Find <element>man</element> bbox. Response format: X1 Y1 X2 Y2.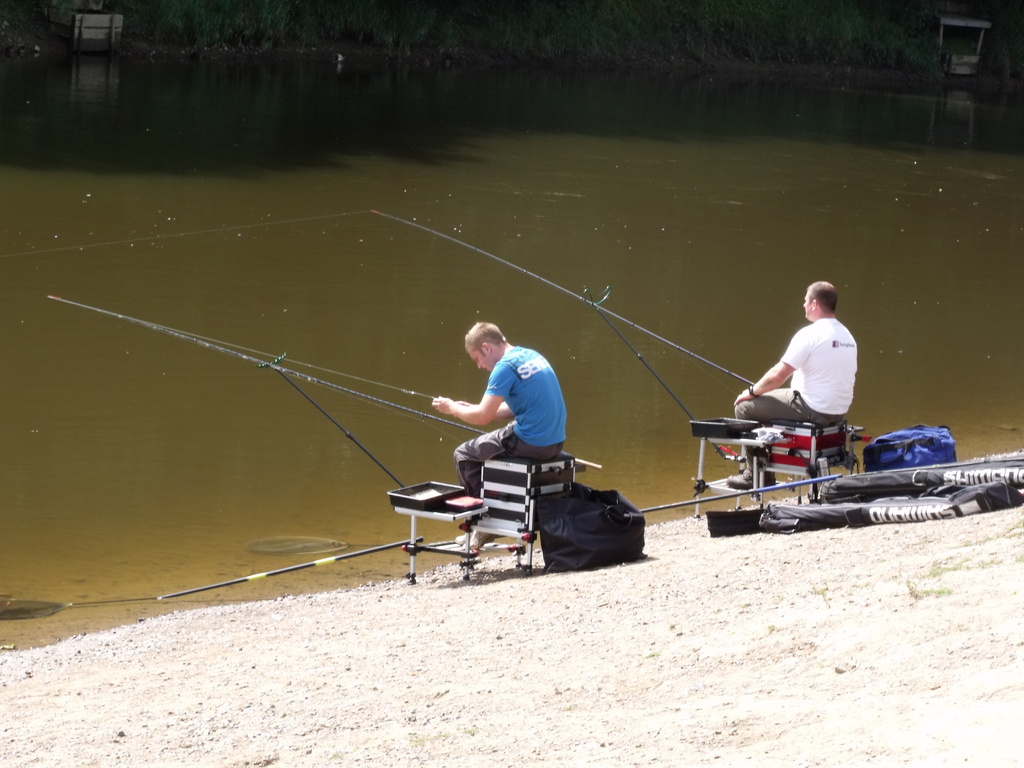
722 276 860 490.
